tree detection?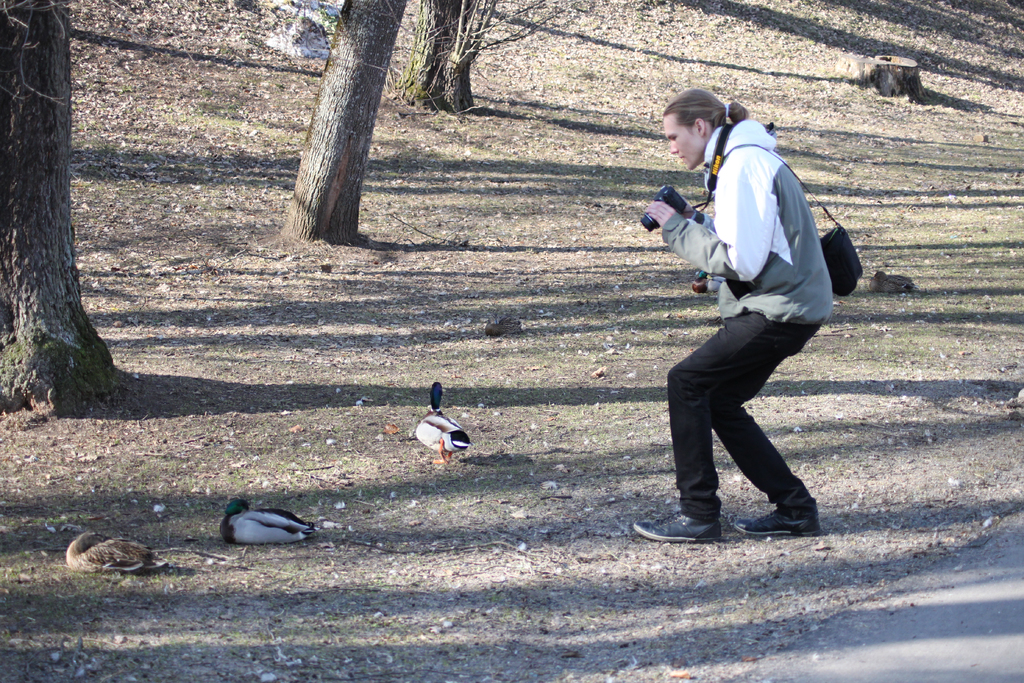
BBox(0, 0, 138, 420)
